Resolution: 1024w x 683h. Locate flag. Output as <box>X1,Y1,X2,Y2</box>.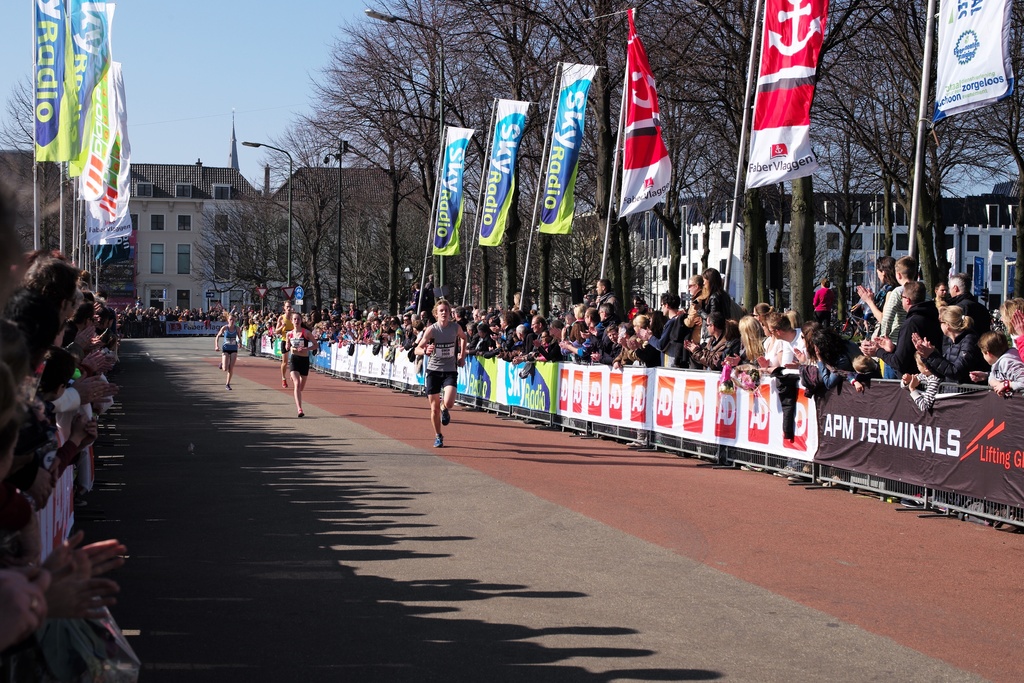
<box>54,0,118,177</box>.
